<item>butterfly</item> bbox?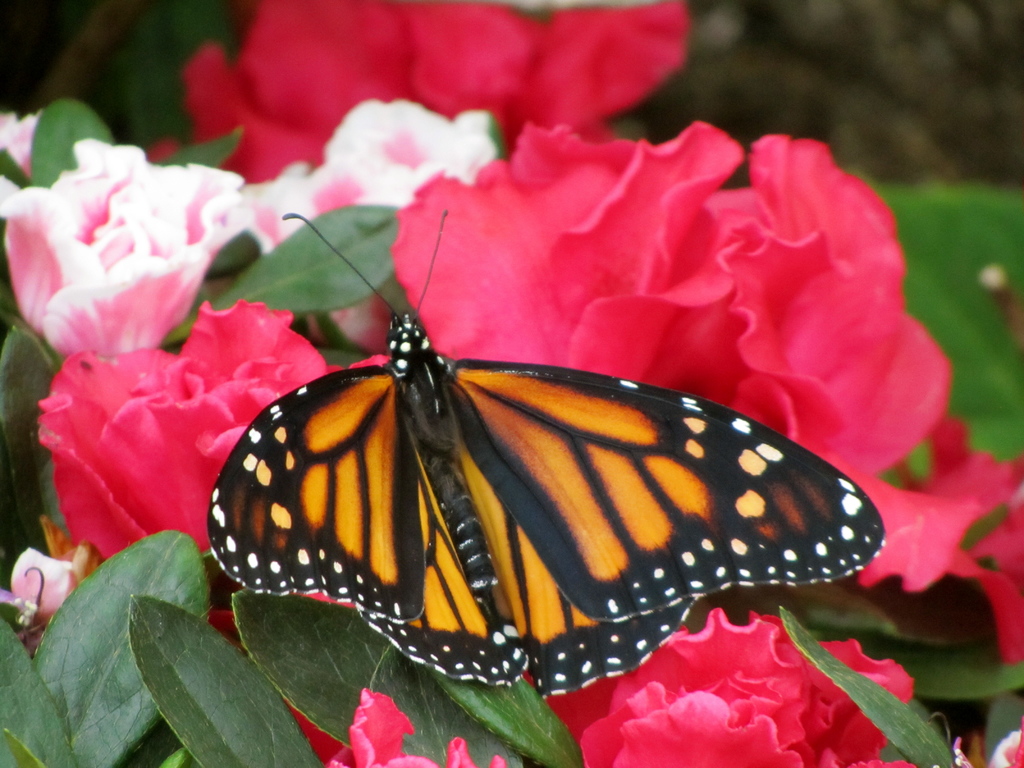
(left=174, top=173, right=890, bottom=716)
